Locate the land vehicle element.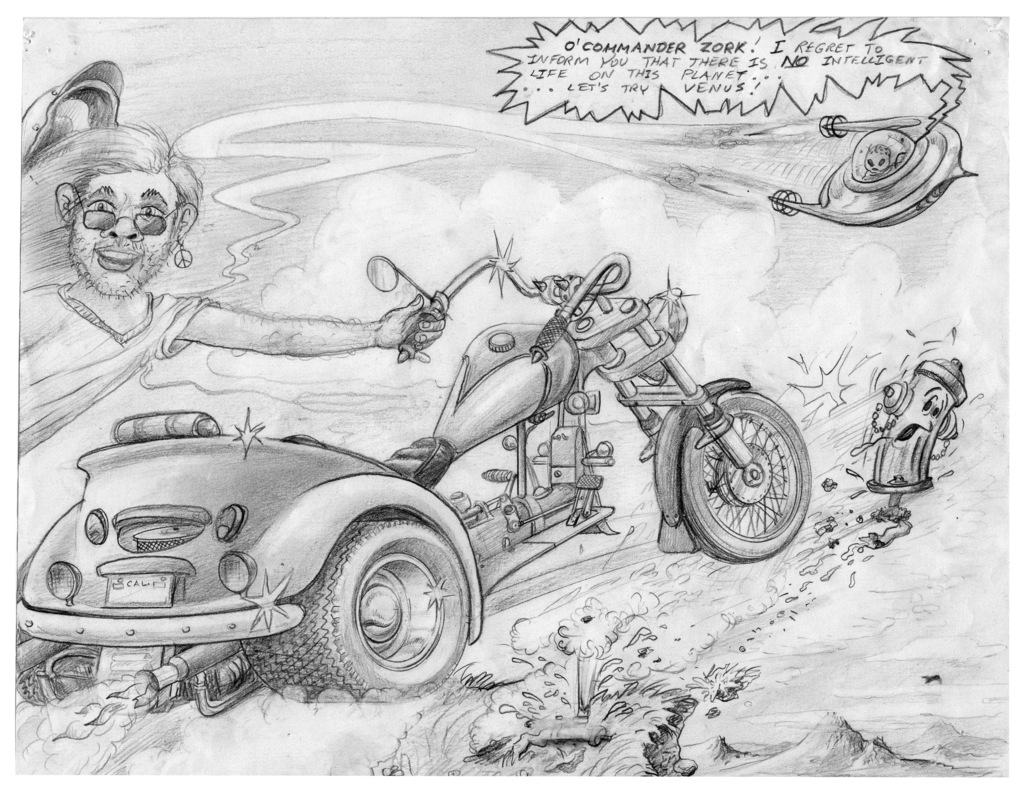
Element bbox: [0,251,812,699].
